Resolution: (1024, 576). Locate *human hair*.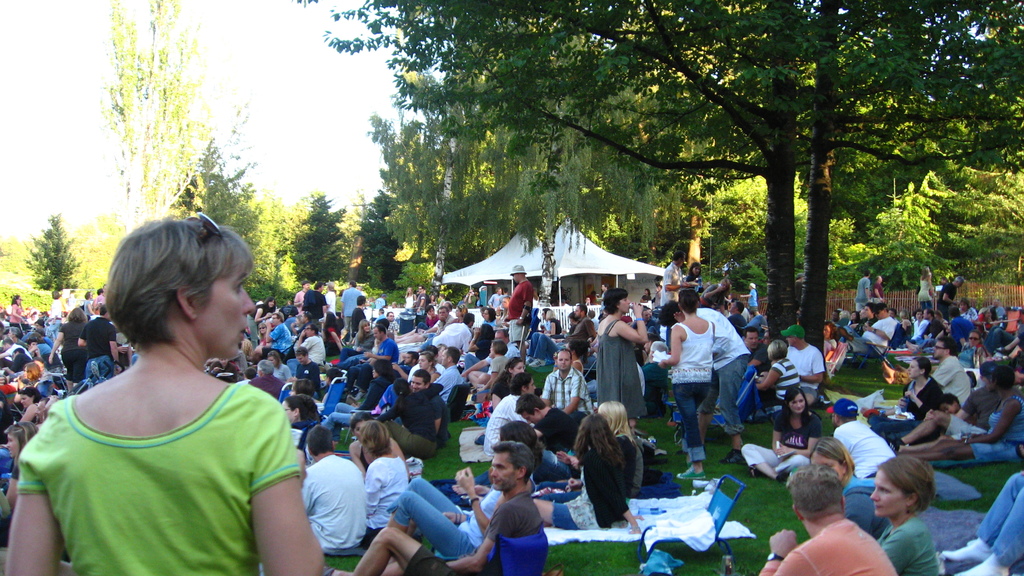
l=872, t=449, r=938, b=515.
